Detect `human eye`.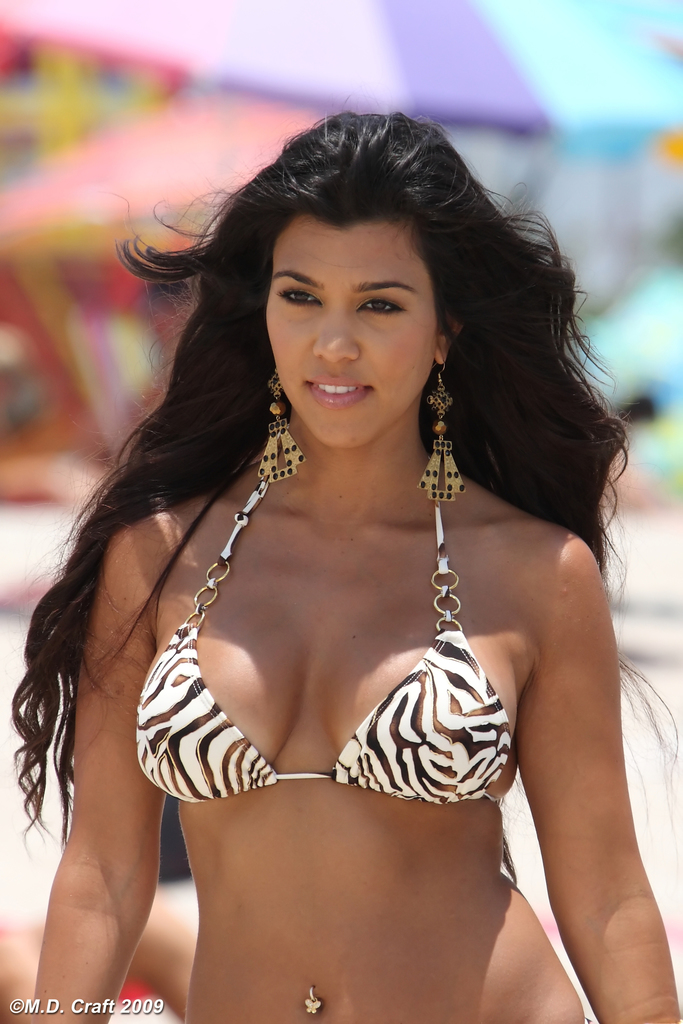
Detected at select_region(354, 291, 407, 320).
